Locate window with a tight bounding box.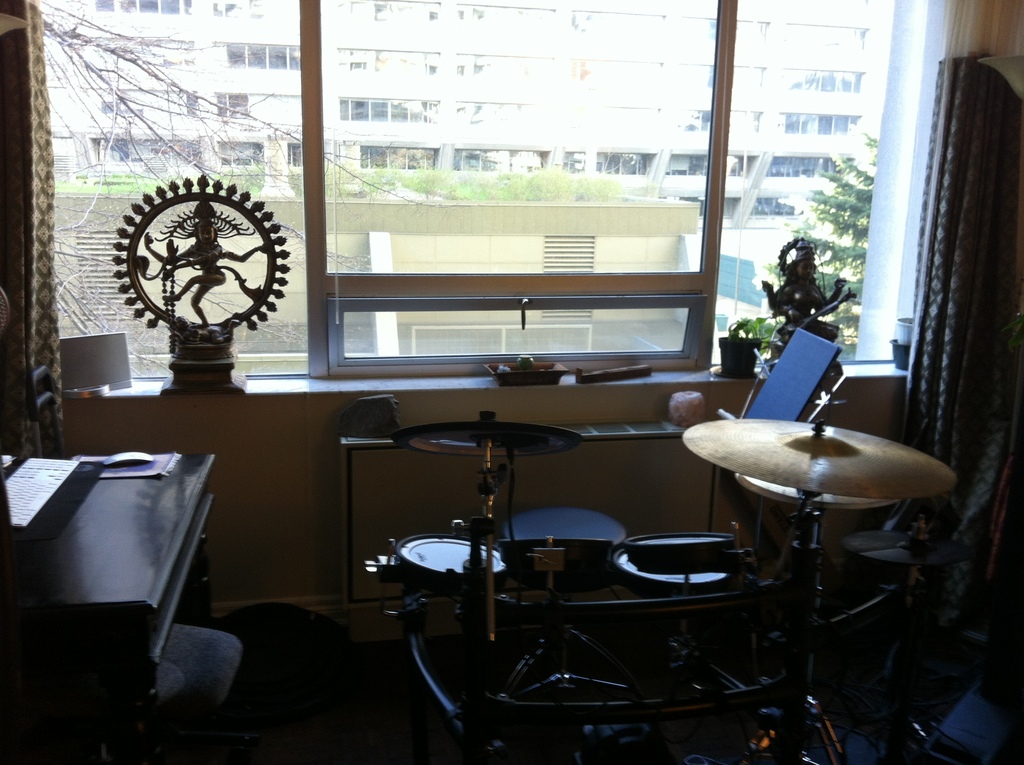
box=[450, 147, 549, 169].
